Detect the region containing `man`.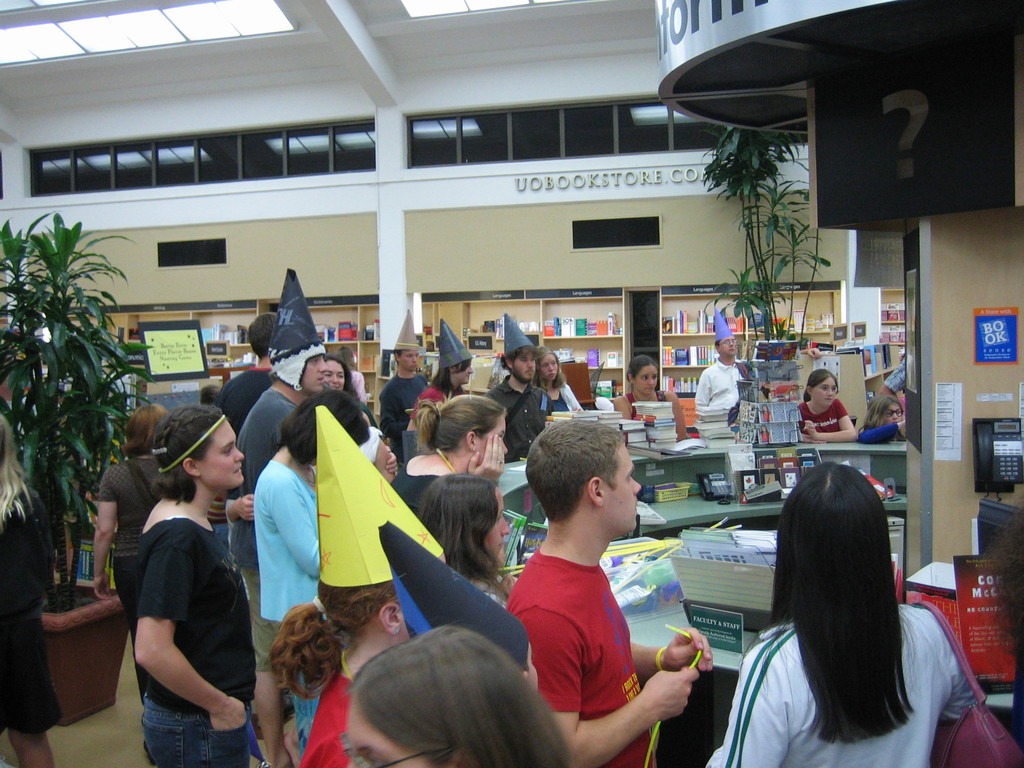
482,310,545,461.
